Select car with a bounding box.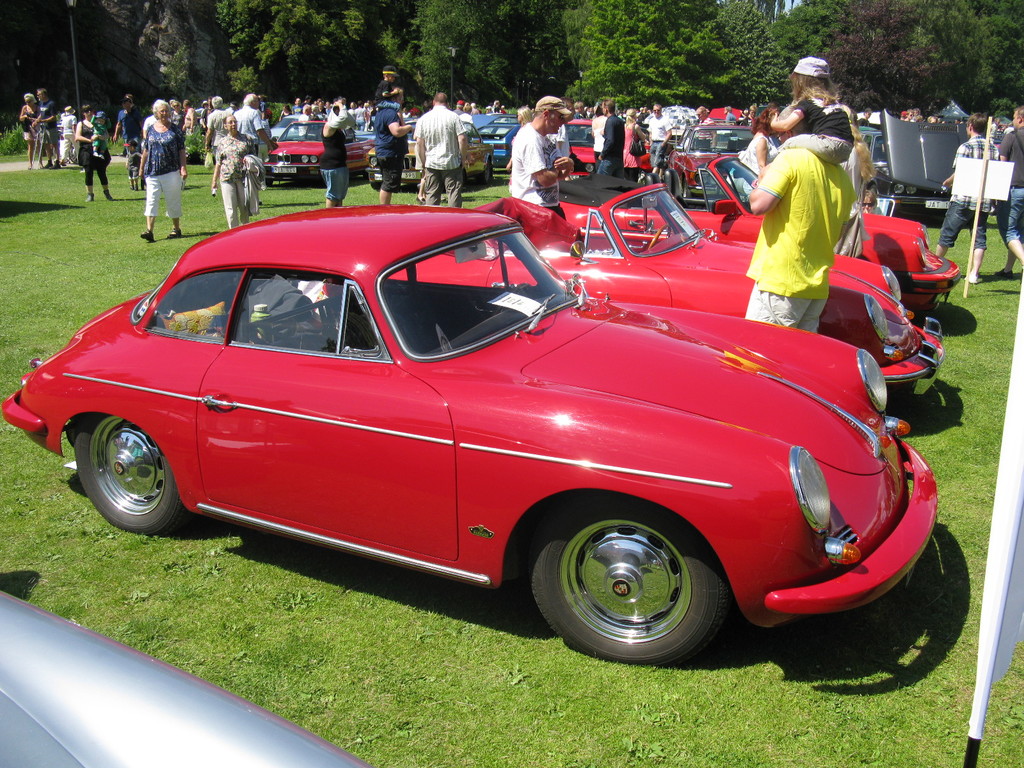
395/177/943/397.
